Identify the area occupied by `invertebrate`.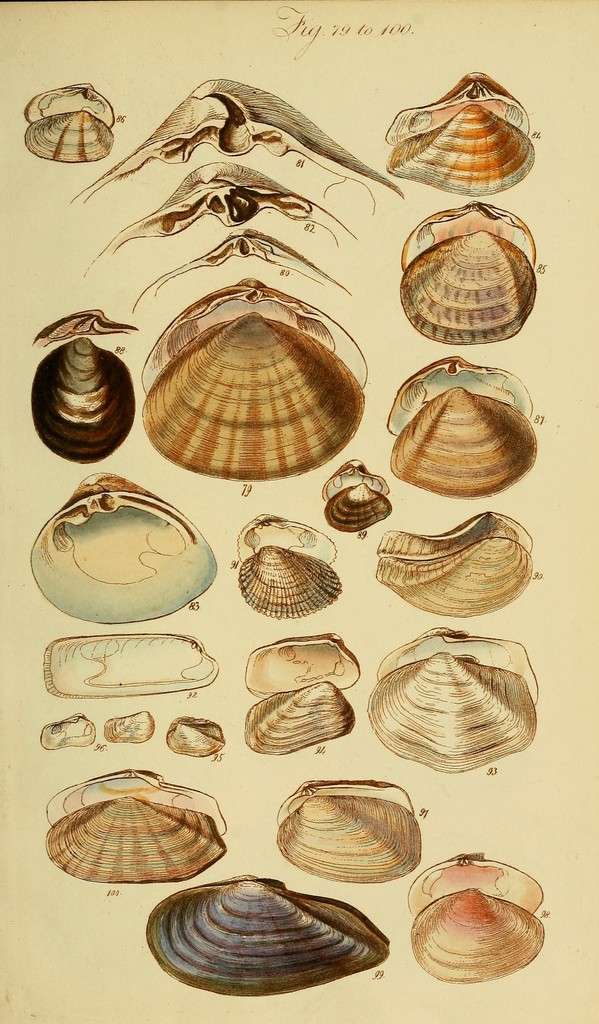
Area: select_region(371, 633, 545, 780).
